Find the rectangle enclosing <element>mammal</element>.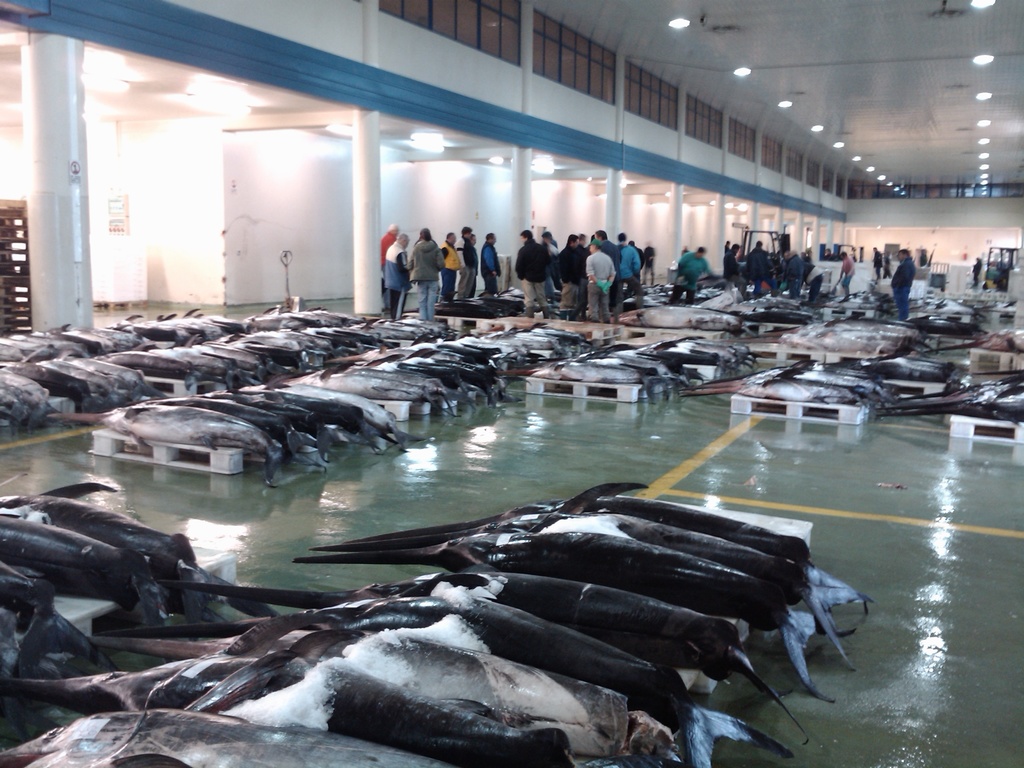
x1=595 y1=229 x2=607 y2=241.
